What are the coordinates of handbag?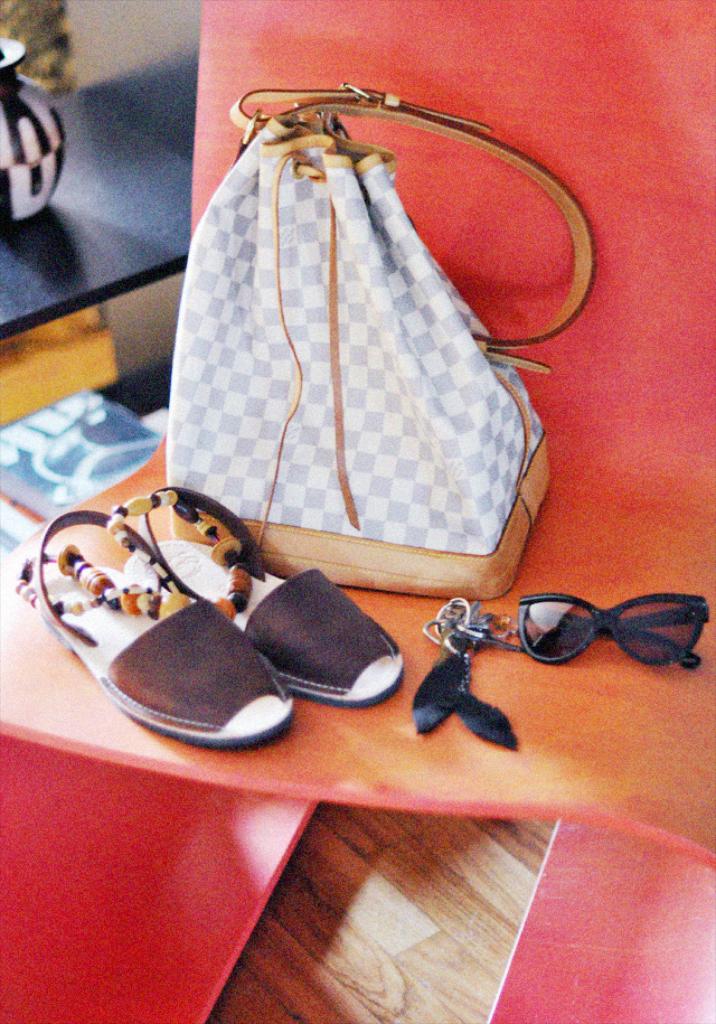
left=156, top=86, right=601, bottom=603.
